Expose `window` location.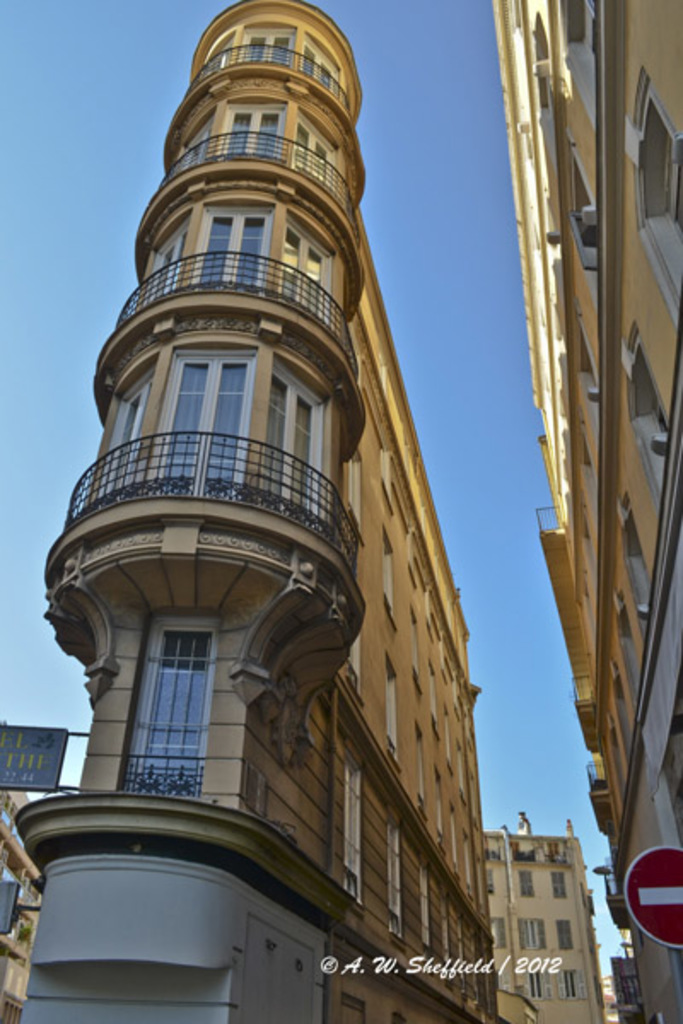
Exposed at bbox=(150, 611, 193, 812).
